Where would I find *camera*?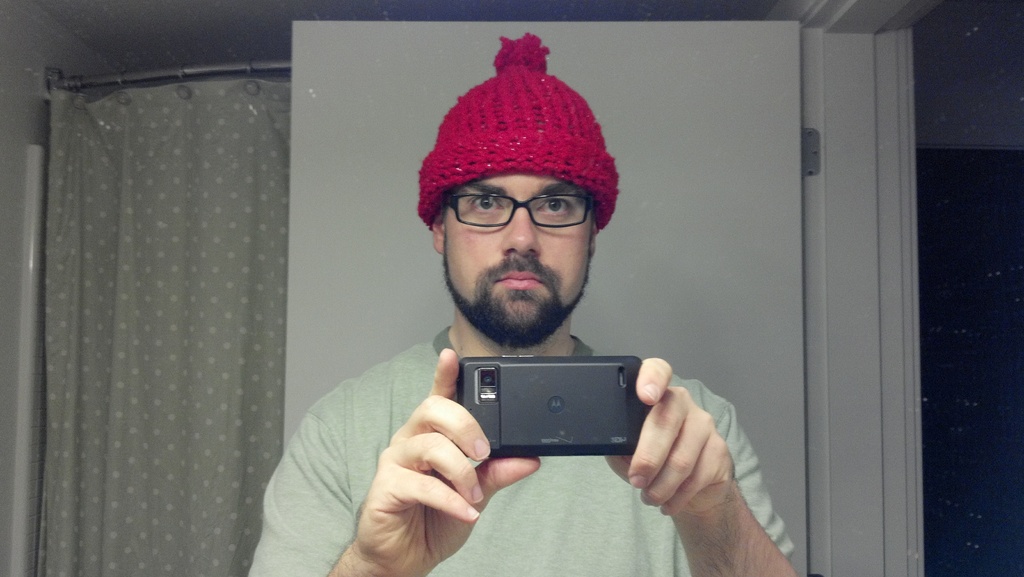
At {"left": 459, "top": 349, "right": 645, "bottom": 458}.
